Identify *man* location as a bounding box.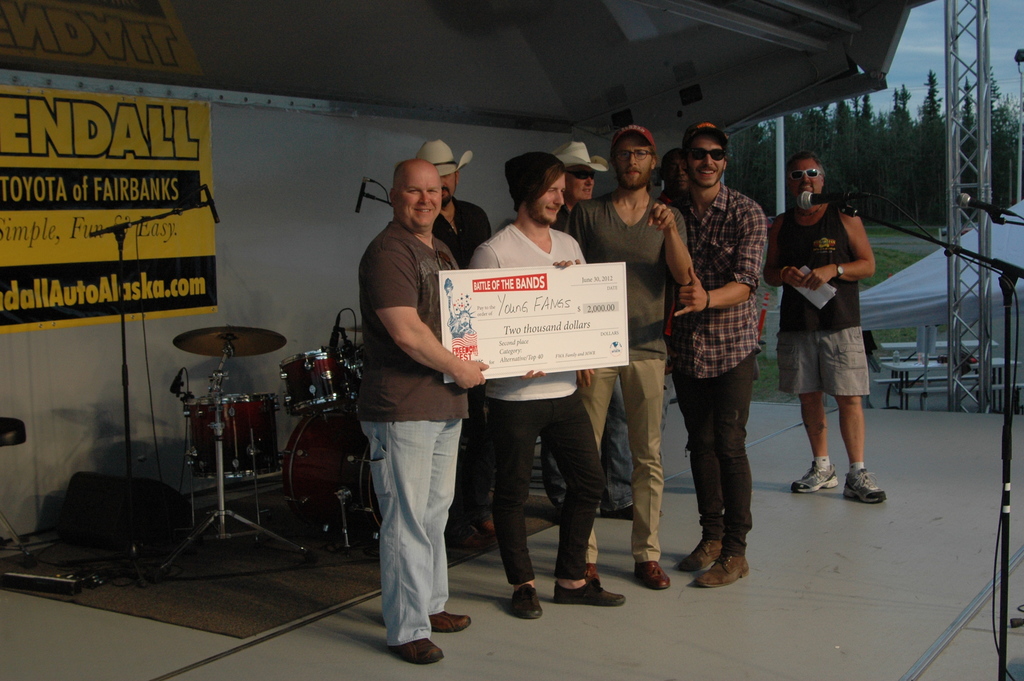
<box>561,117,707,595</box>.
